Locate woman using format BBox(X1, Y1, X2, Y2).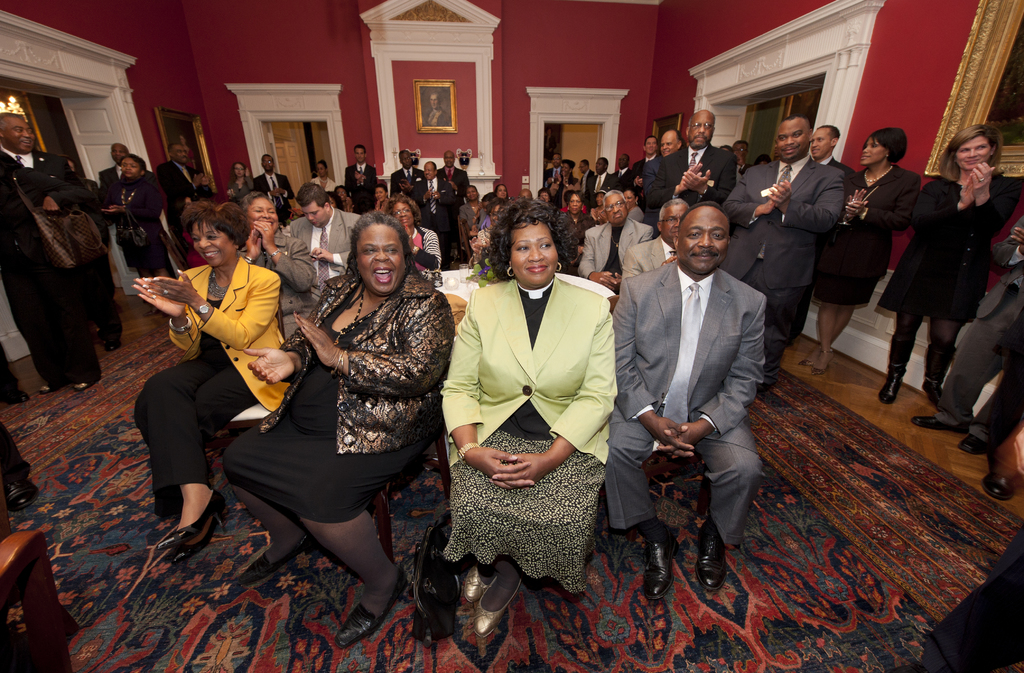
BBox(867, 124, 1023, 409).
